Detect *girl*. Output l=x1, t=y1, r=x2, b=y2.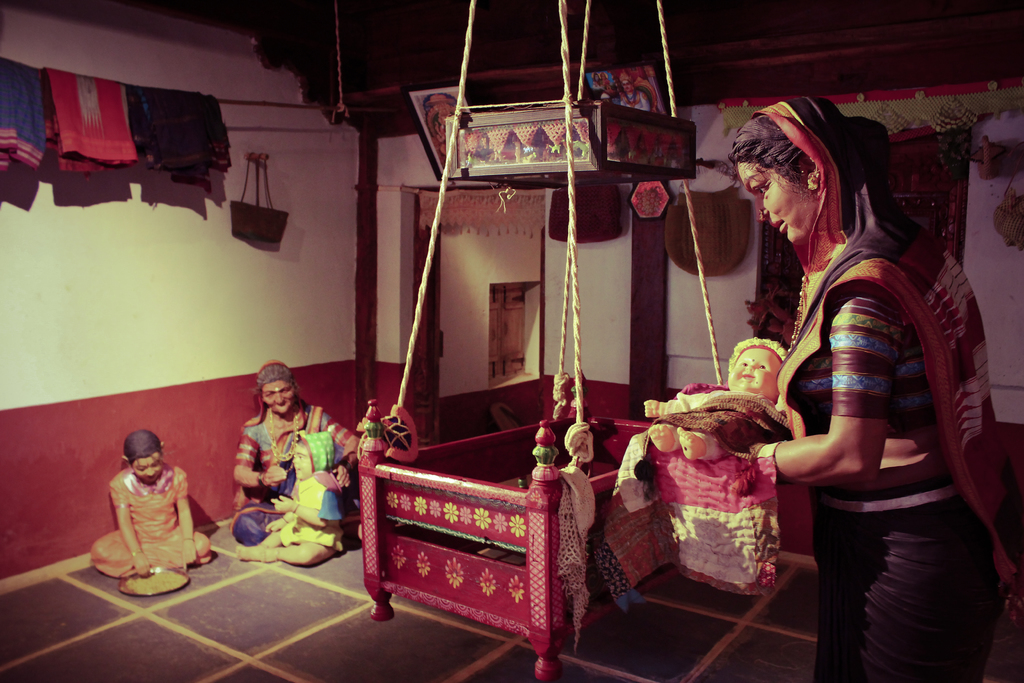
l=232, t=365, r=364, b=547.
